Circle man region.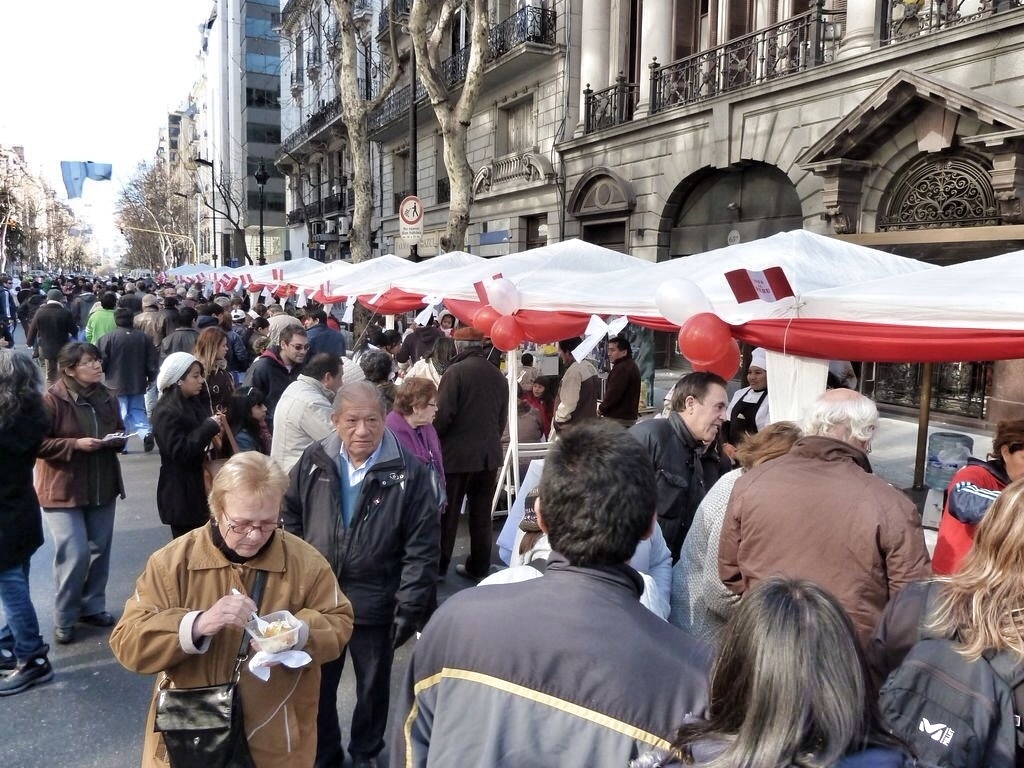
Region: 274/381/446/767.
